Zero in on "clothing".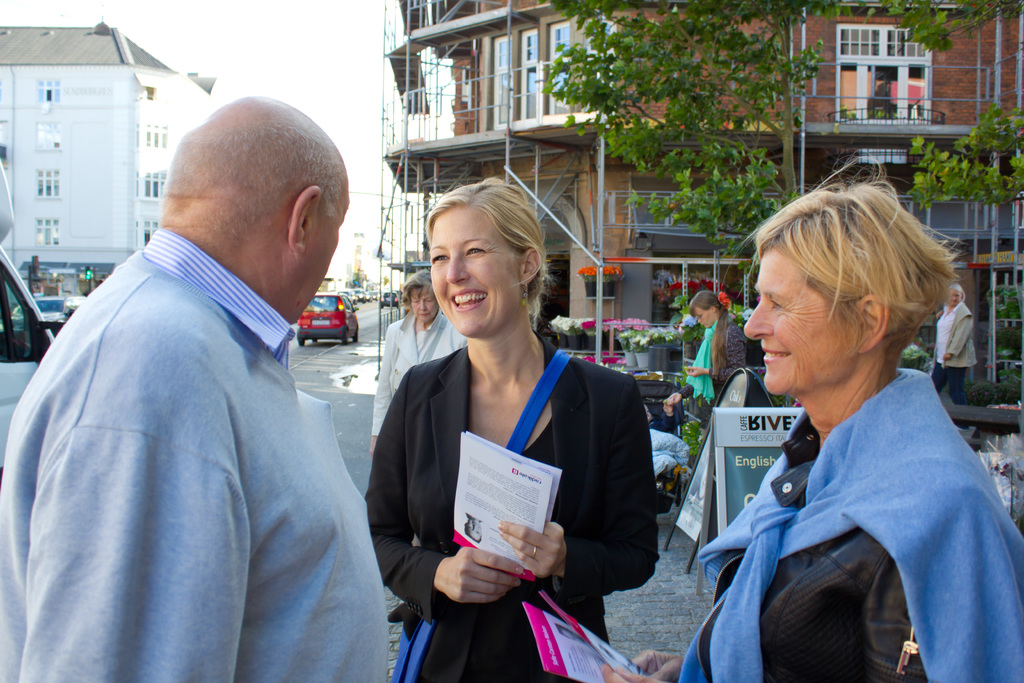
Zeroed in: [672,363,1023,682].
